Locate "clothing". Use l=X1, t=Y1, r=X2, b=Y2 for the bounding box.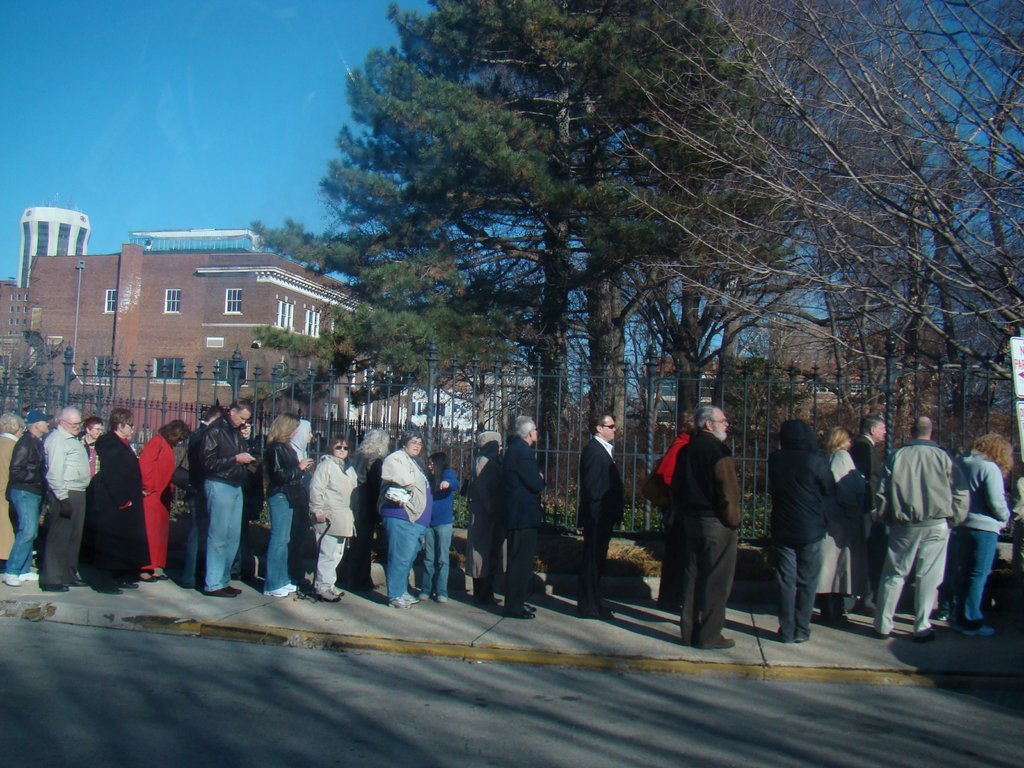
l=876, t=435, r=967, b=635.
